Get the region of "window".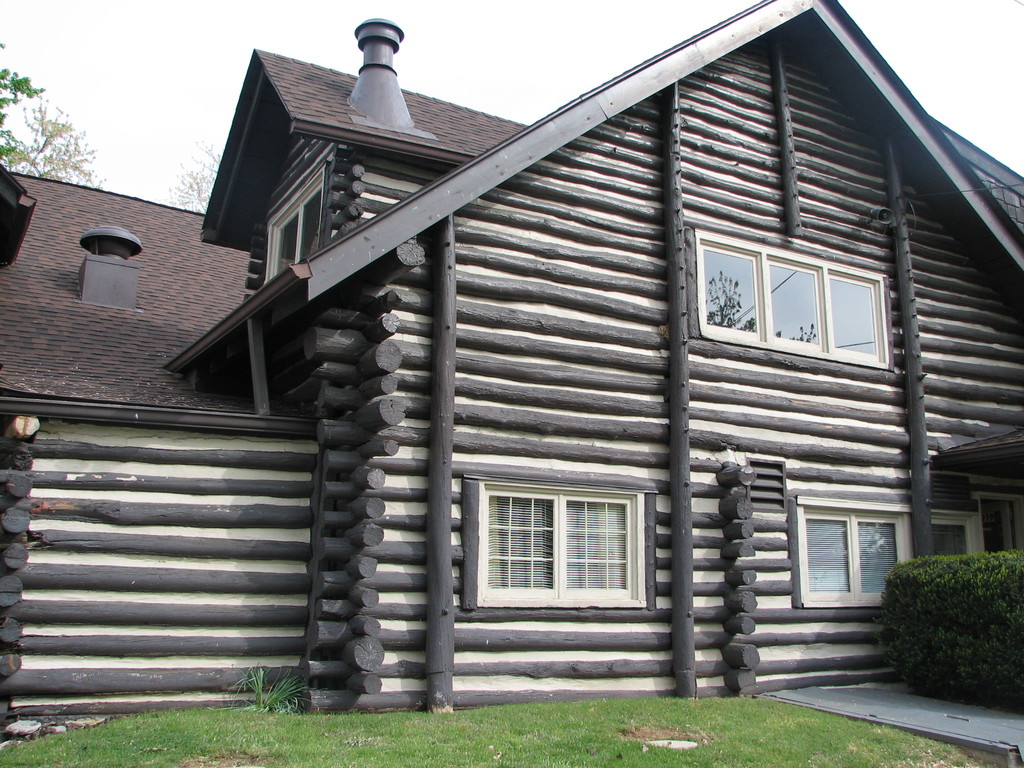
select_region(694, 232, 897, 371).
